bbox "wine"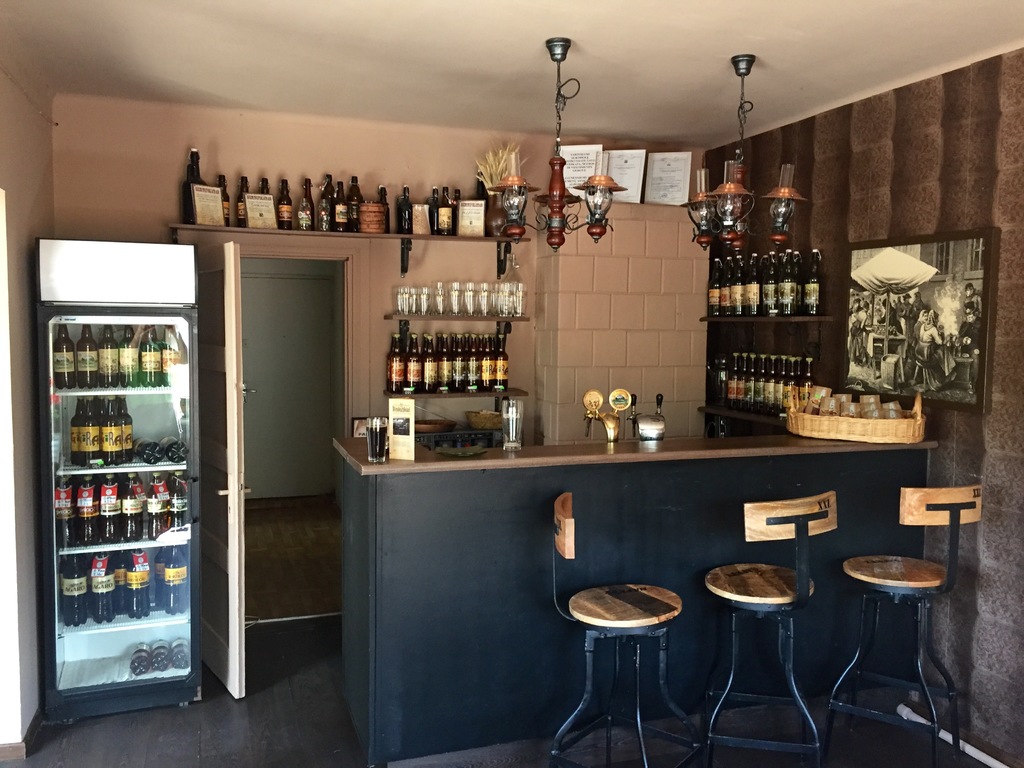
Rect(319, 174, 333, 232)
